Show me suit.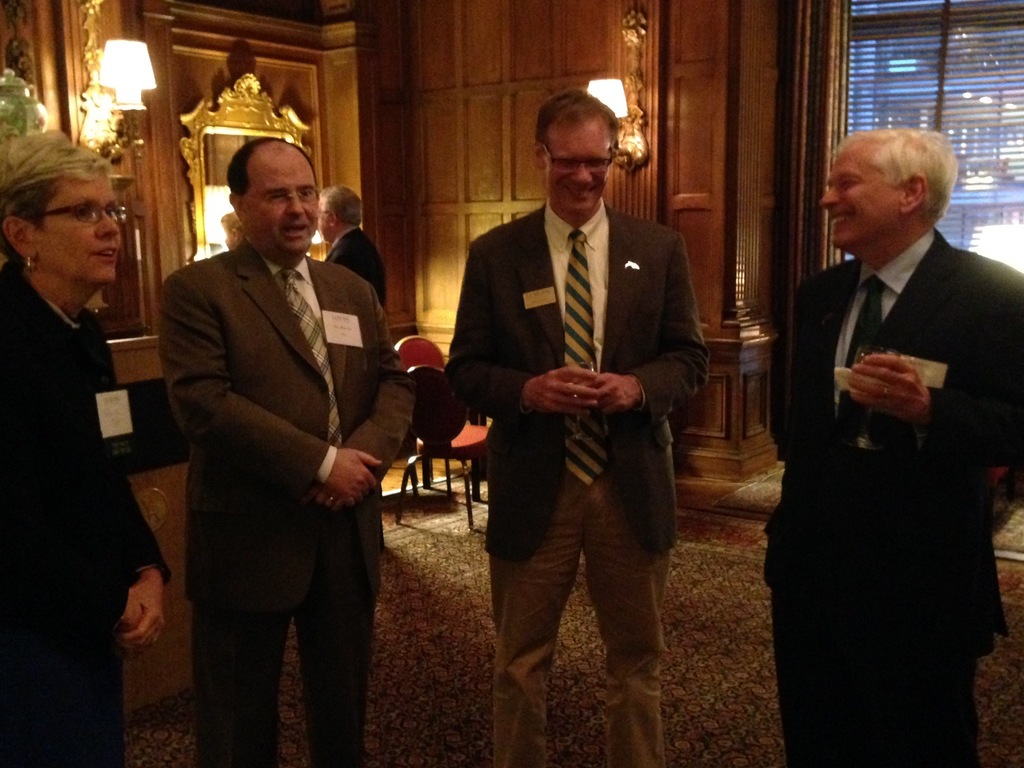
suit is here: (323,226,390,309).
